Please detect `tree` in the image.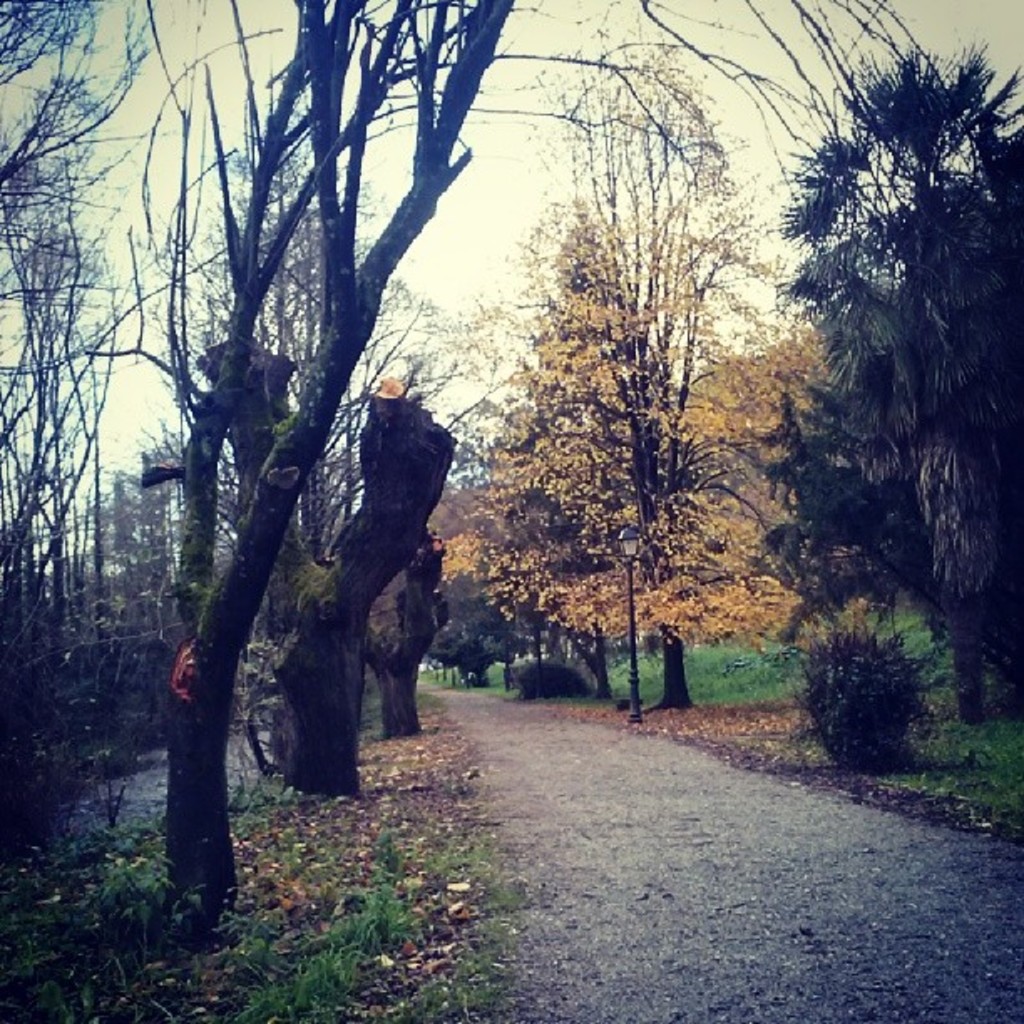
Rect(435, 189, 882, 713).
